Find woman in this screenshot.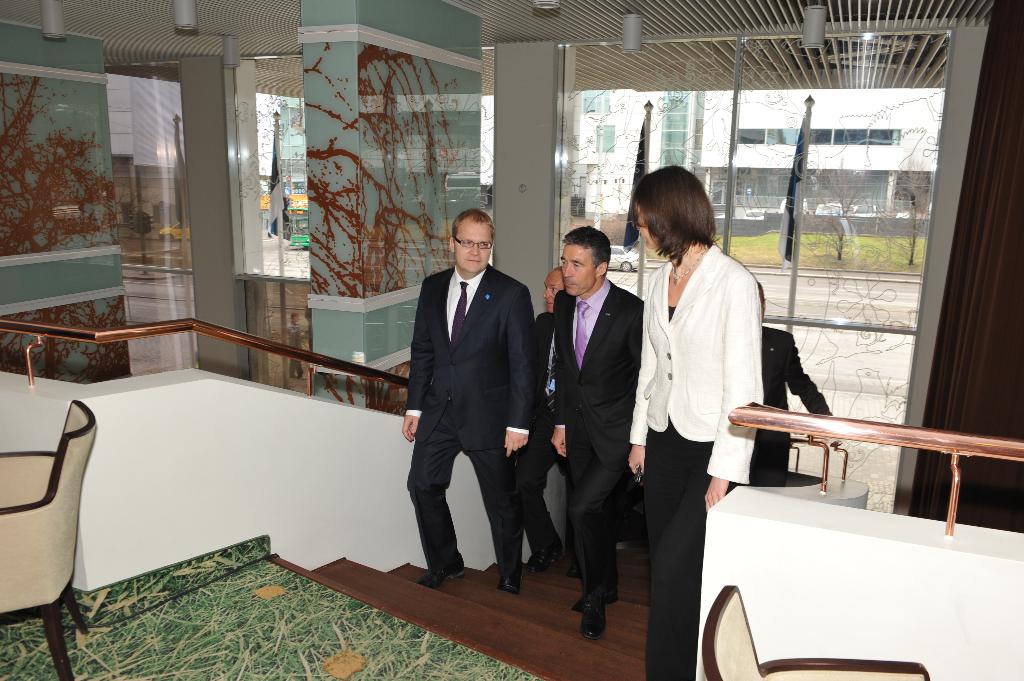
The bounding box for woman is <box>641,181,782,651</box>.
